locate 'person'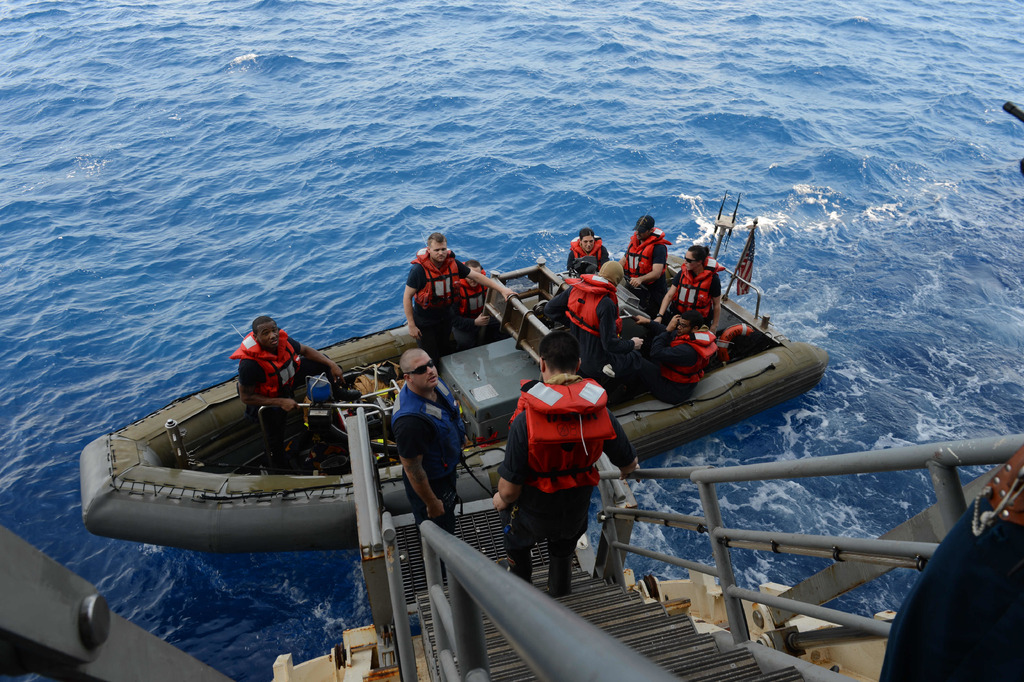
Rect(497, 336, 619, 598)
